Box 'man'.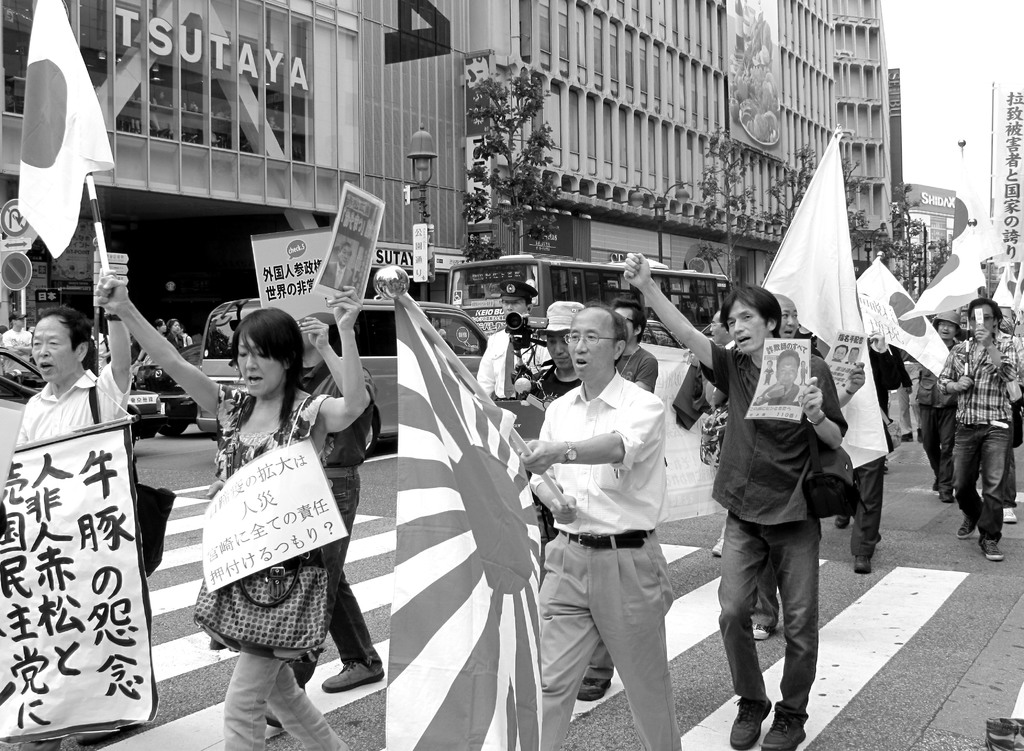
rect(515, 300, 614, 700).
